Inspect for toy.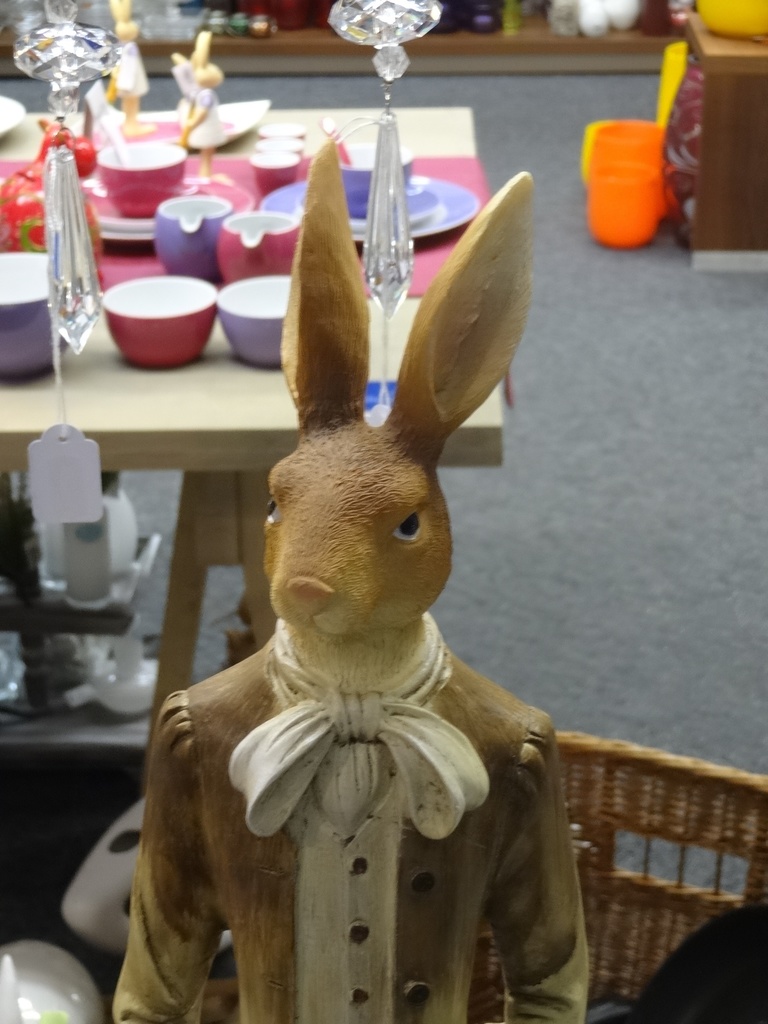
Inspection: pyautogui.locateOnScreen(0, 116, 102, 253).
